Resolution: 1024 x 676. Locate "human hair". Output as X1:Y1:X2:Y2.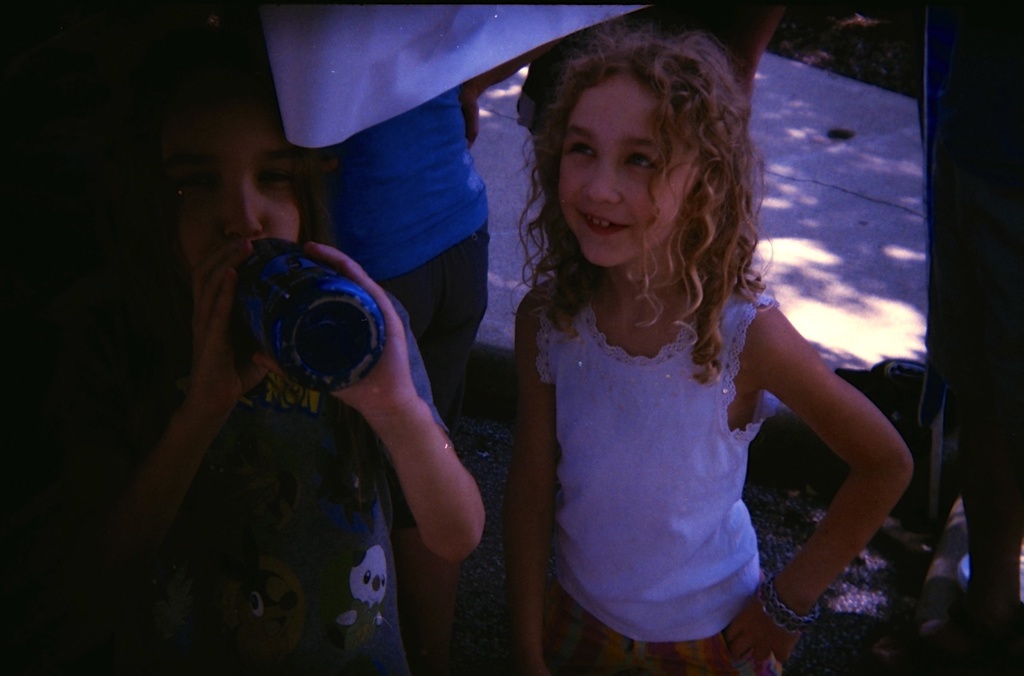
95:26:340:254.
